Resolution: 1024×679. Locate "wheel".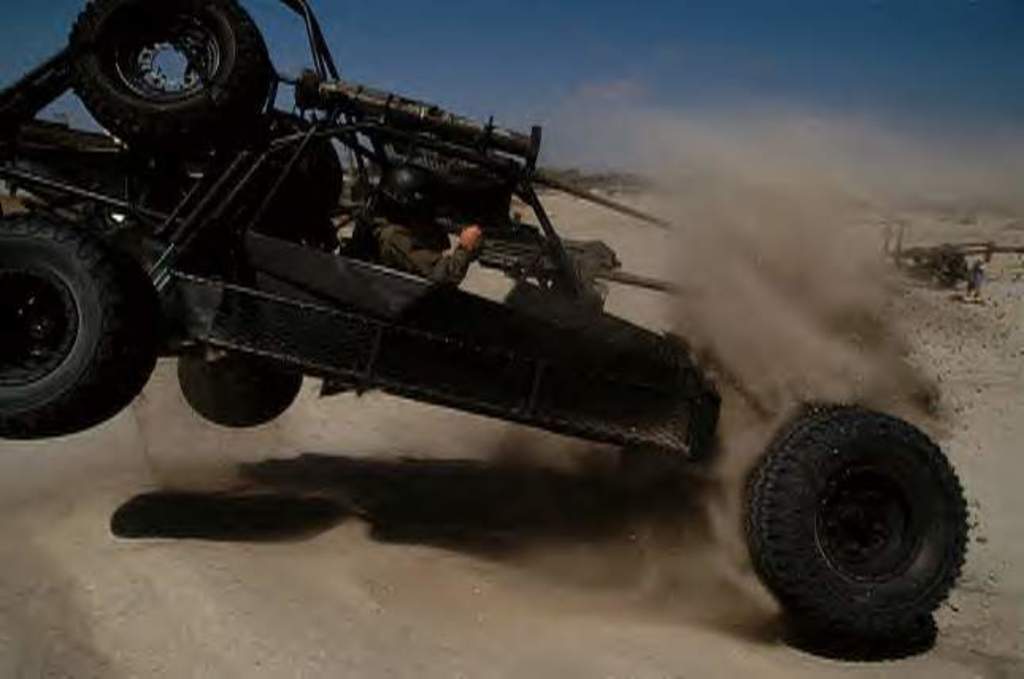
left=67, top=0, right=267, bottom=160.
